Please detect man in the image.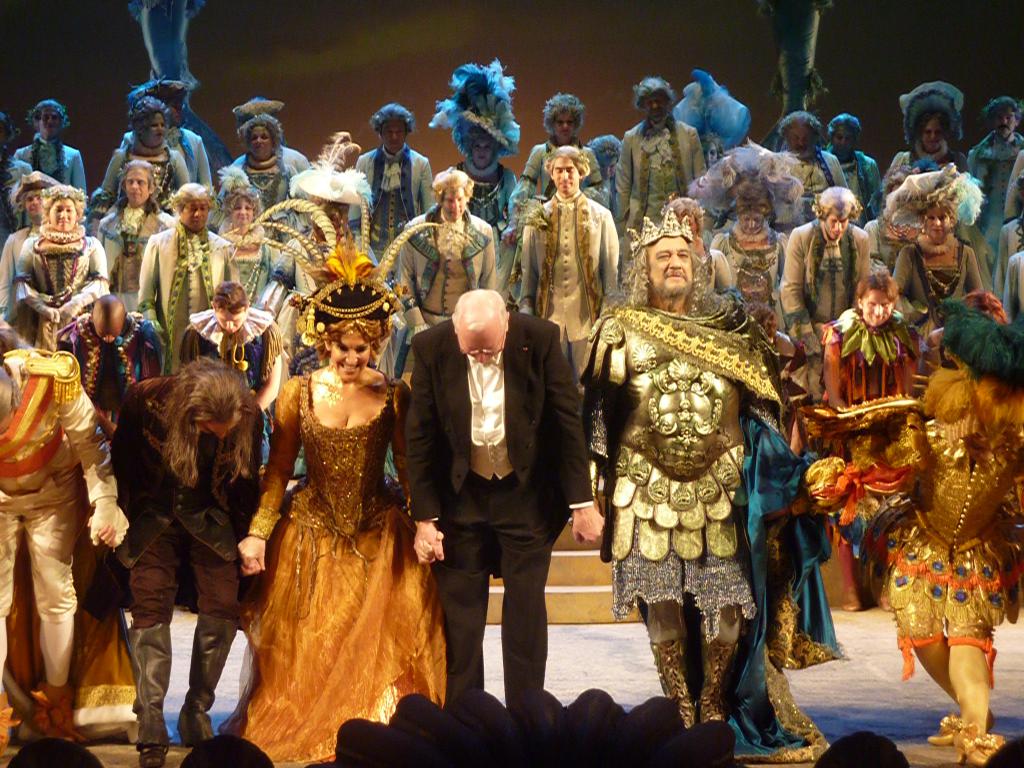
select_region(598, 83, 696, 244).
